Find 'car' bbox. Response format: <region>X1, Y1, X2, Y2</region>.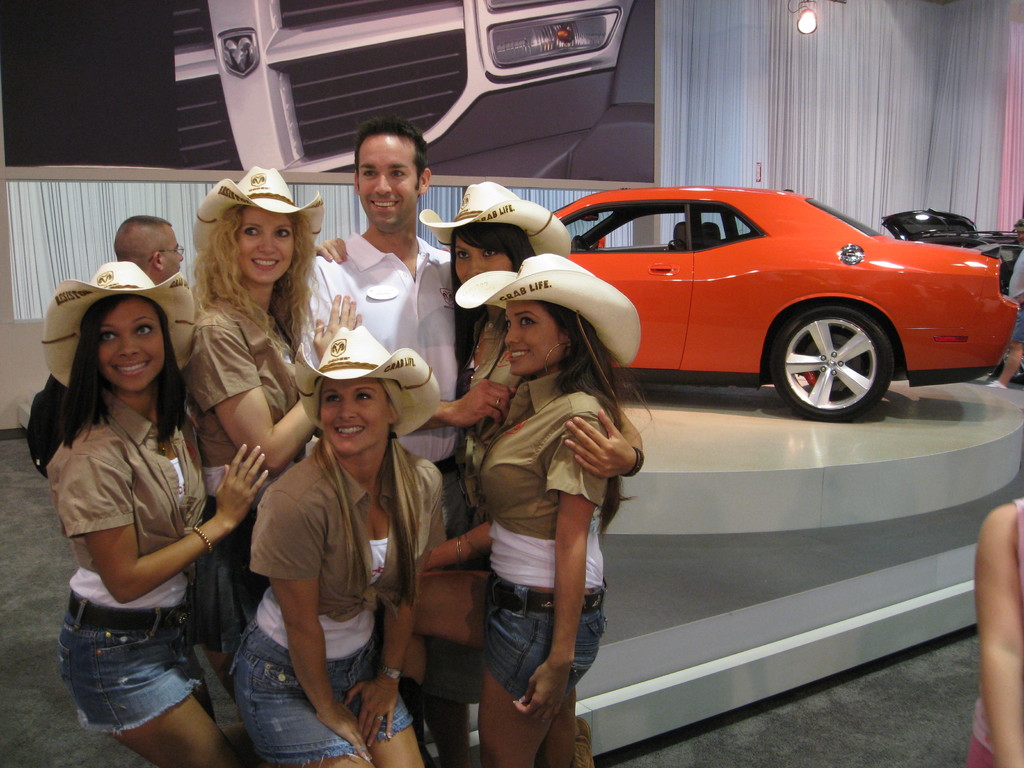
<region>884, 207, 1020, 290</region>.
